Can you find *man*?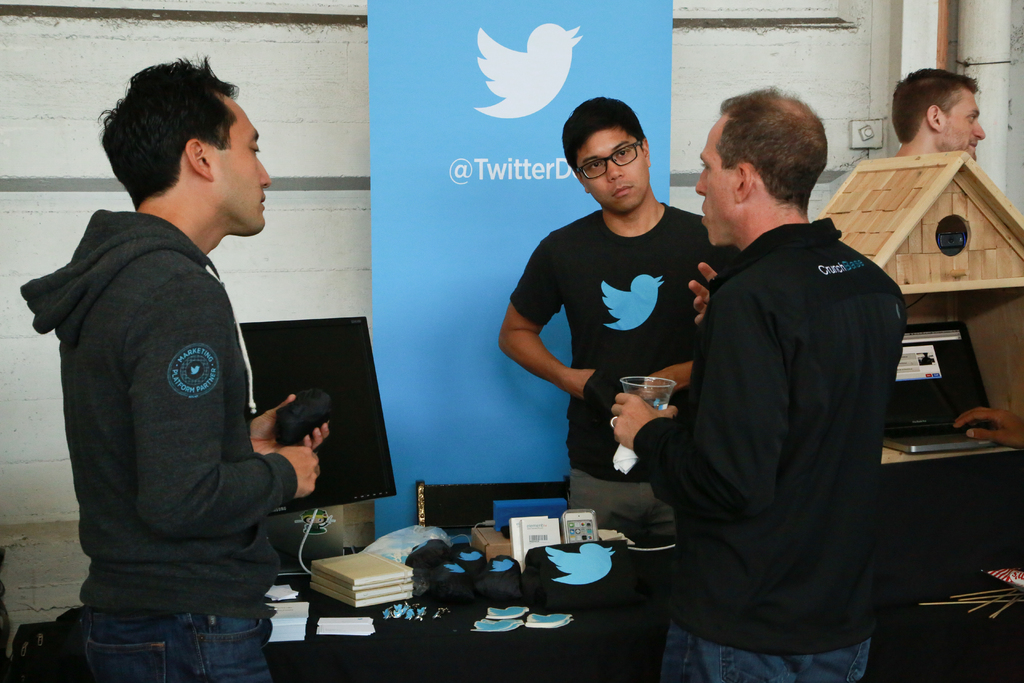
Yes, bounding box: locate(642, 92, 925, 675).
